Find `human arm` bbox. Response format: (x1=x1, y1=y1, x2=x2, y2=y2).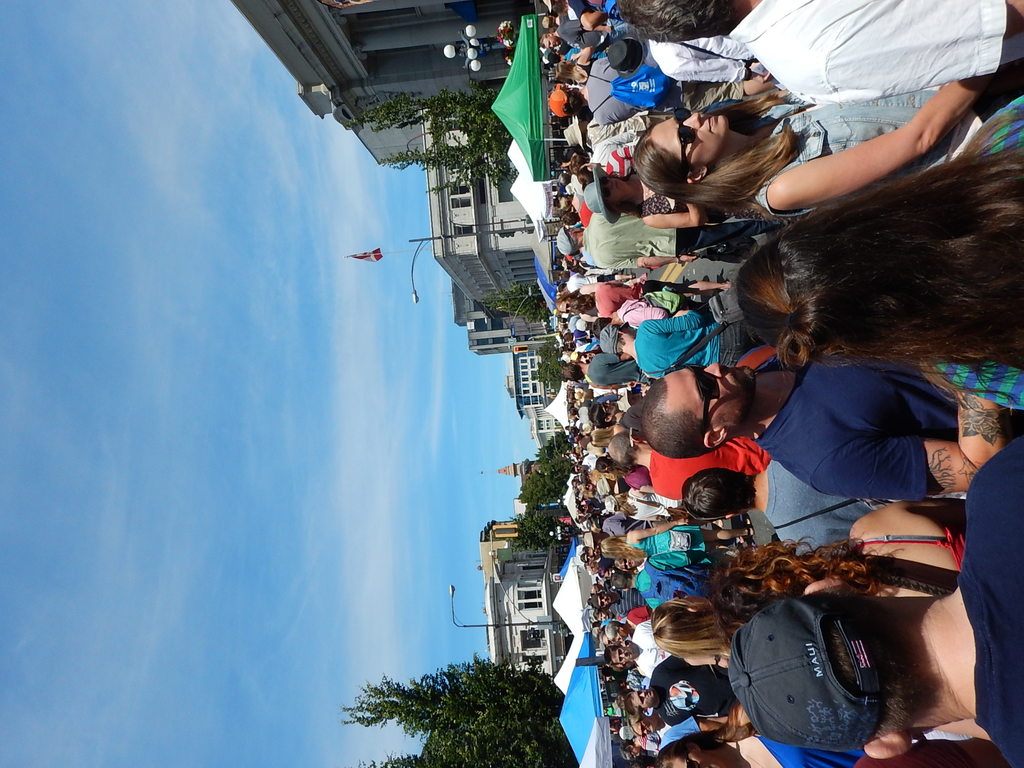
(x1=678, y1=274, x2=737, y2=298).
